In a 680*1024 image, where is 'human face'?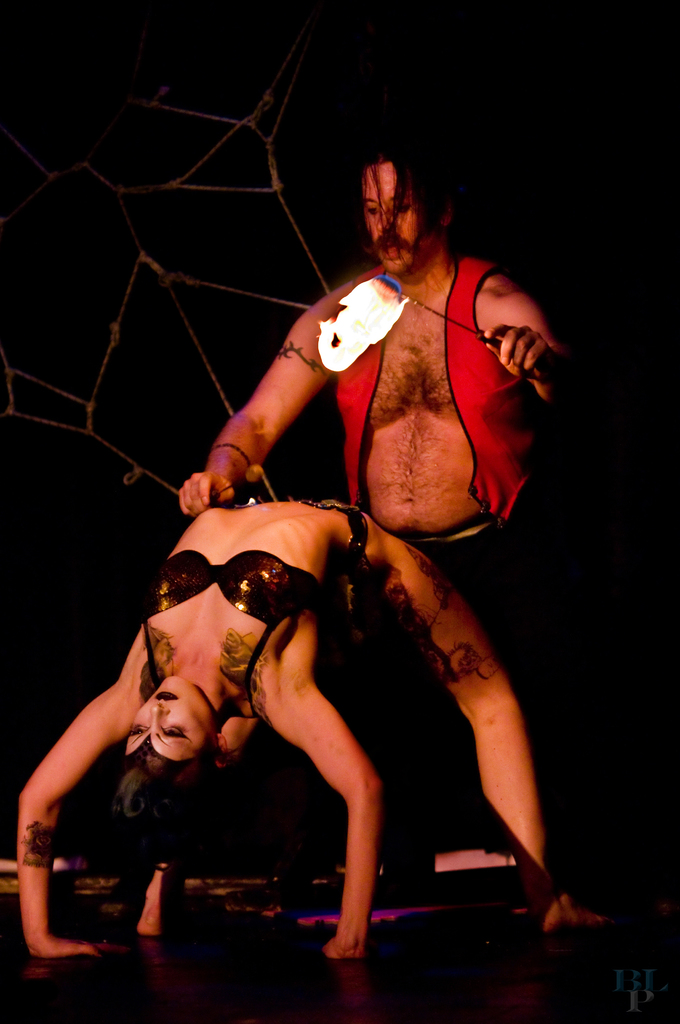
357,152,428,272.
